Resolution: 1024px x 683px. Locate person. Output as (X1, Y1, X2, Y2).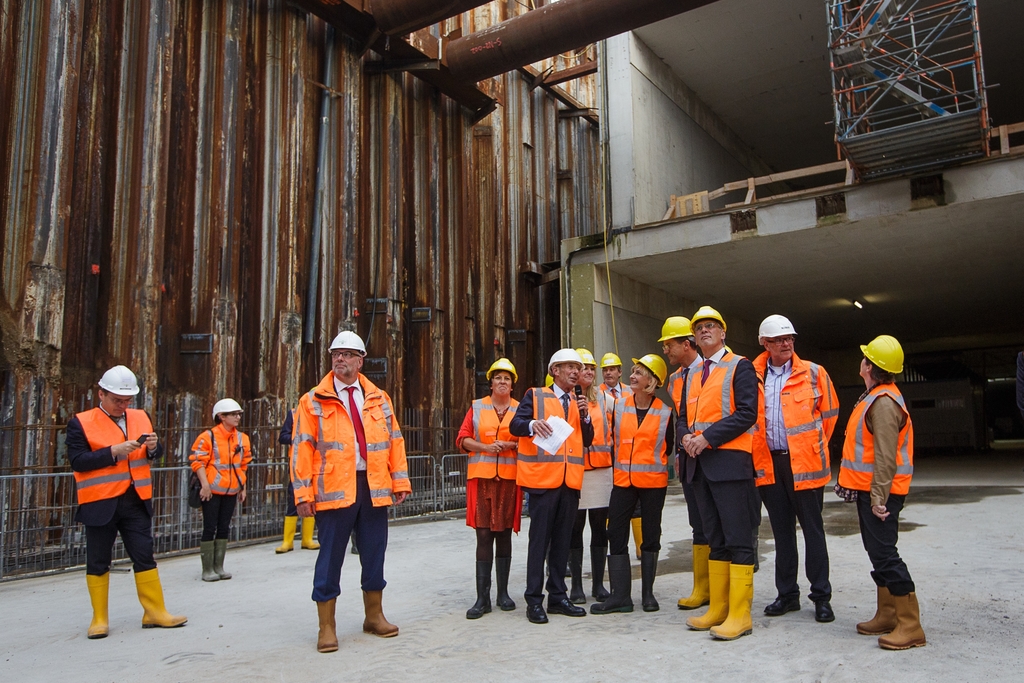
(829, 336, 930, 649).
